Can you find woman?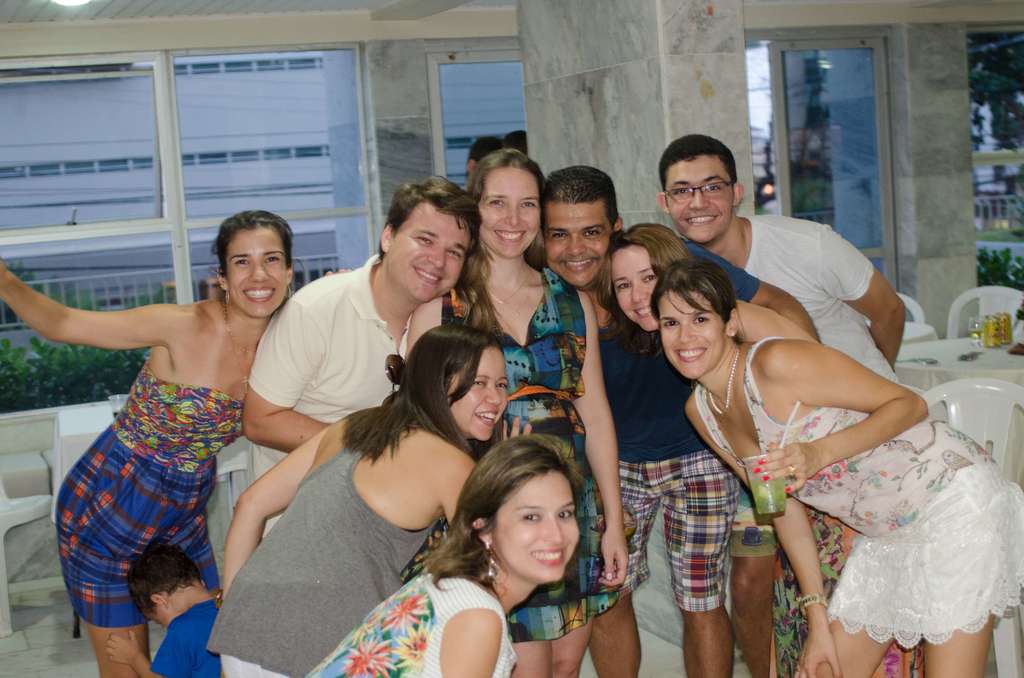
Yes, bounding box: left=290, top=435, right=600, bottom=677.
